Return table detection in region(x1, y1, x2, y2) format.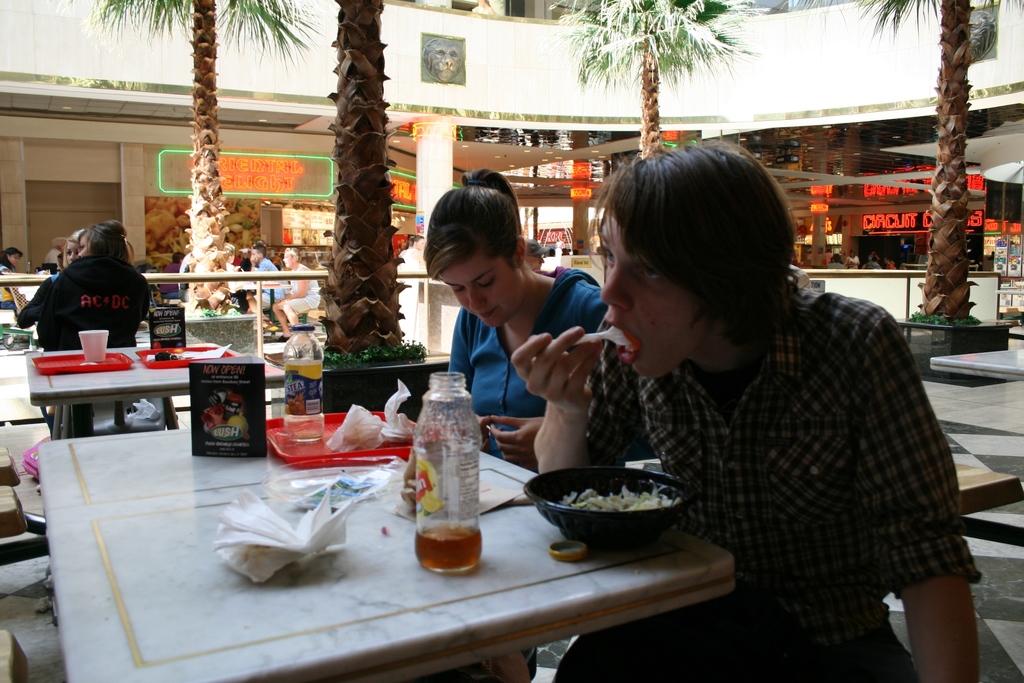
region(930, 343, 1023, 379).
